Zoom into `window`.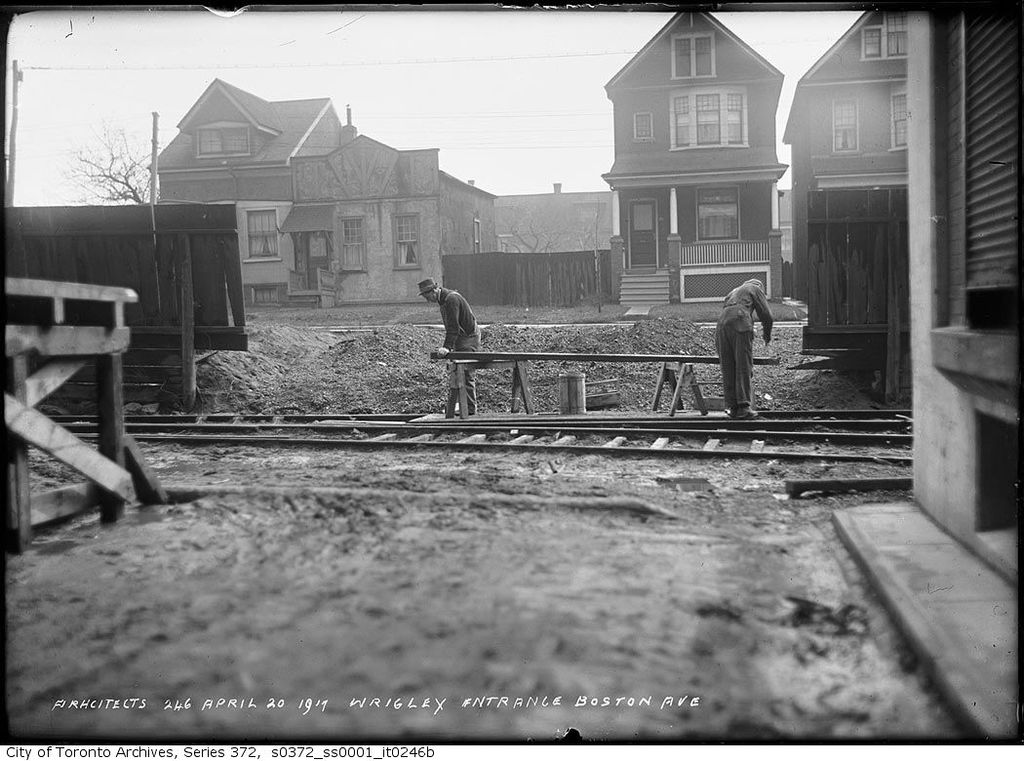
Zoom target: 788, 38, 924, 257.
